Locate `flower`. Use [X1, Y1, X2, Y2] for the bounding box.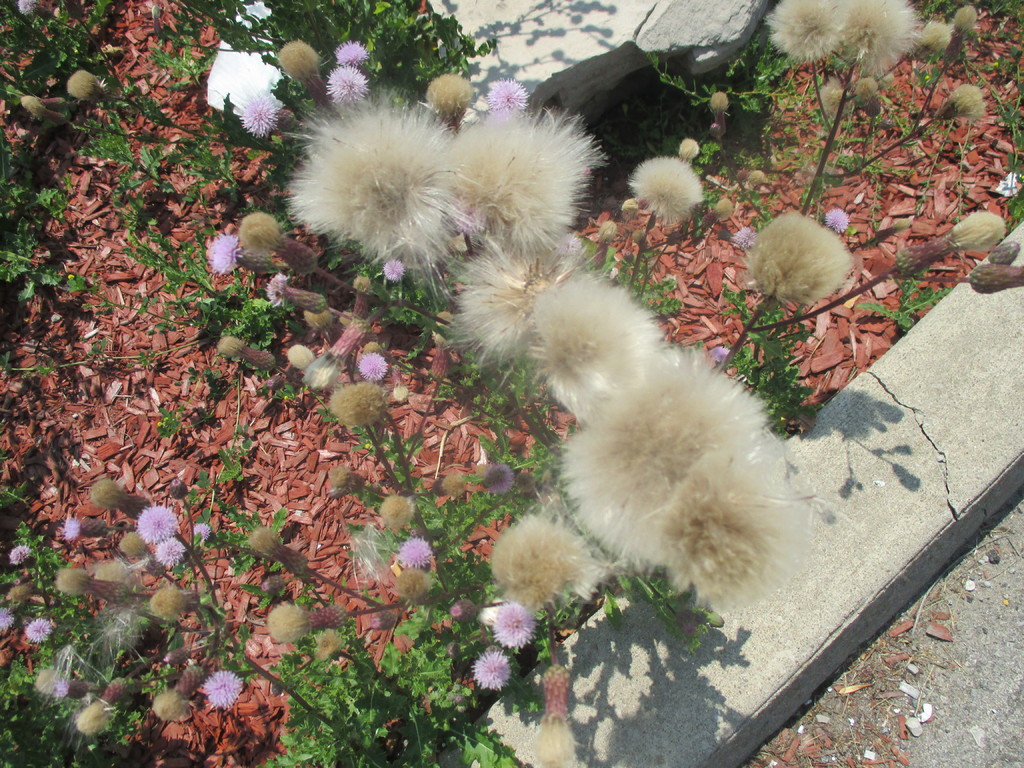
[812, 70, 851, 111].
